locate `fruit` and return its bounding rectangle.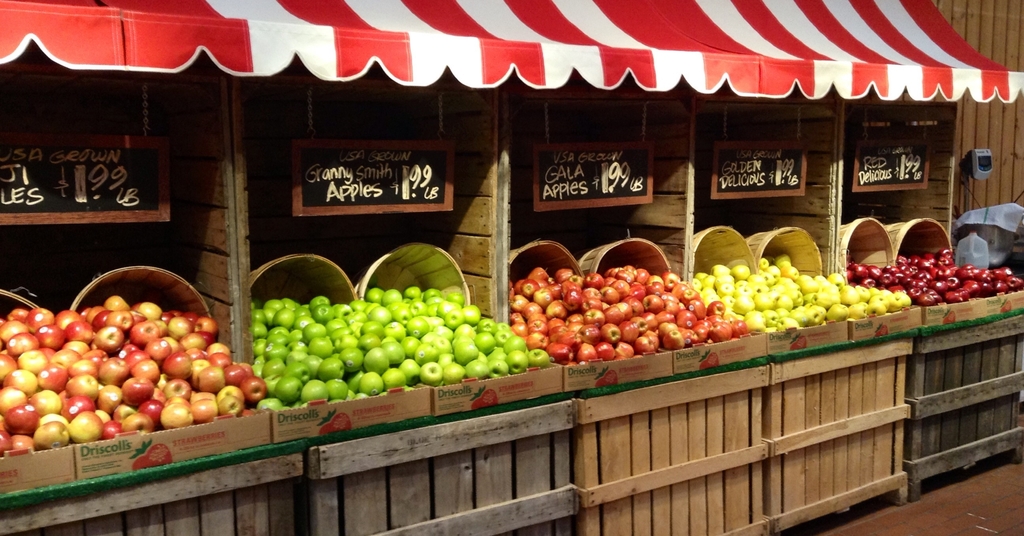
17, 307, 244, 466.
